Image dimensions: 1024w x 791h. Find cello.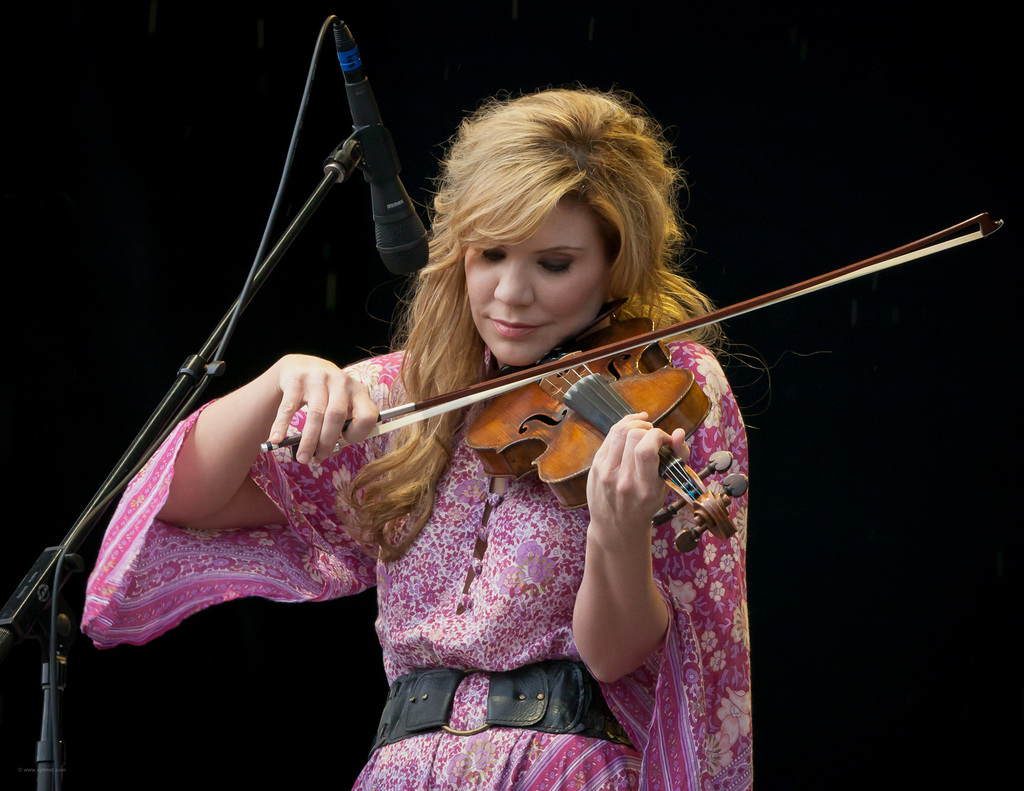
(259,209,1008,554).
